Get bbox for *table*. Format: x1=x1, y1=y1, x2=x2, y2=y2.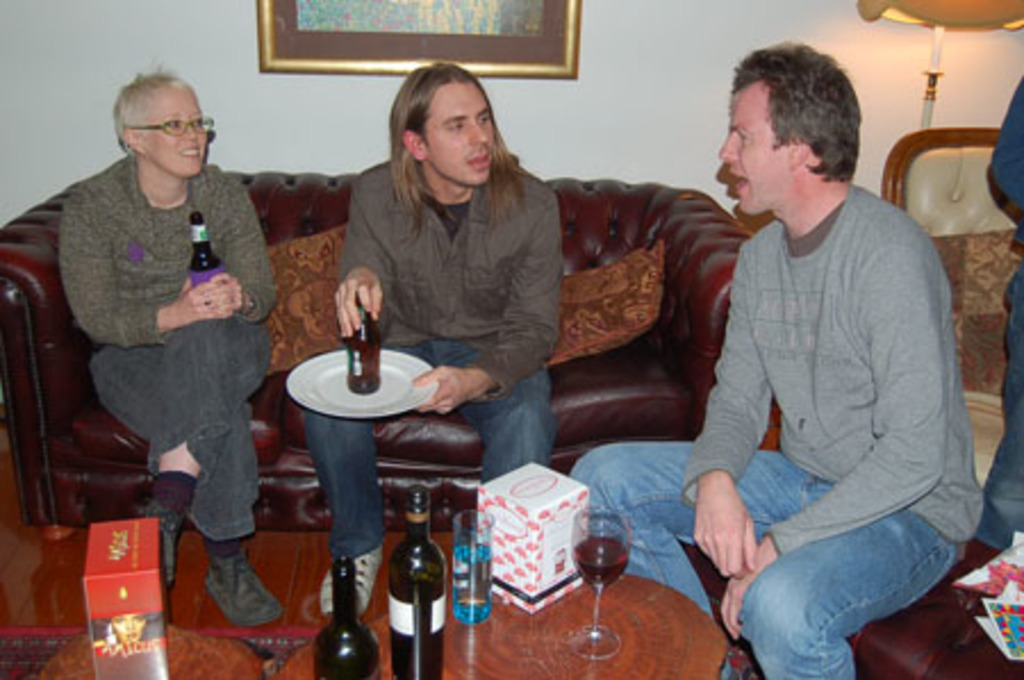
x1=5, y1=512, x2=737, y2=678.
